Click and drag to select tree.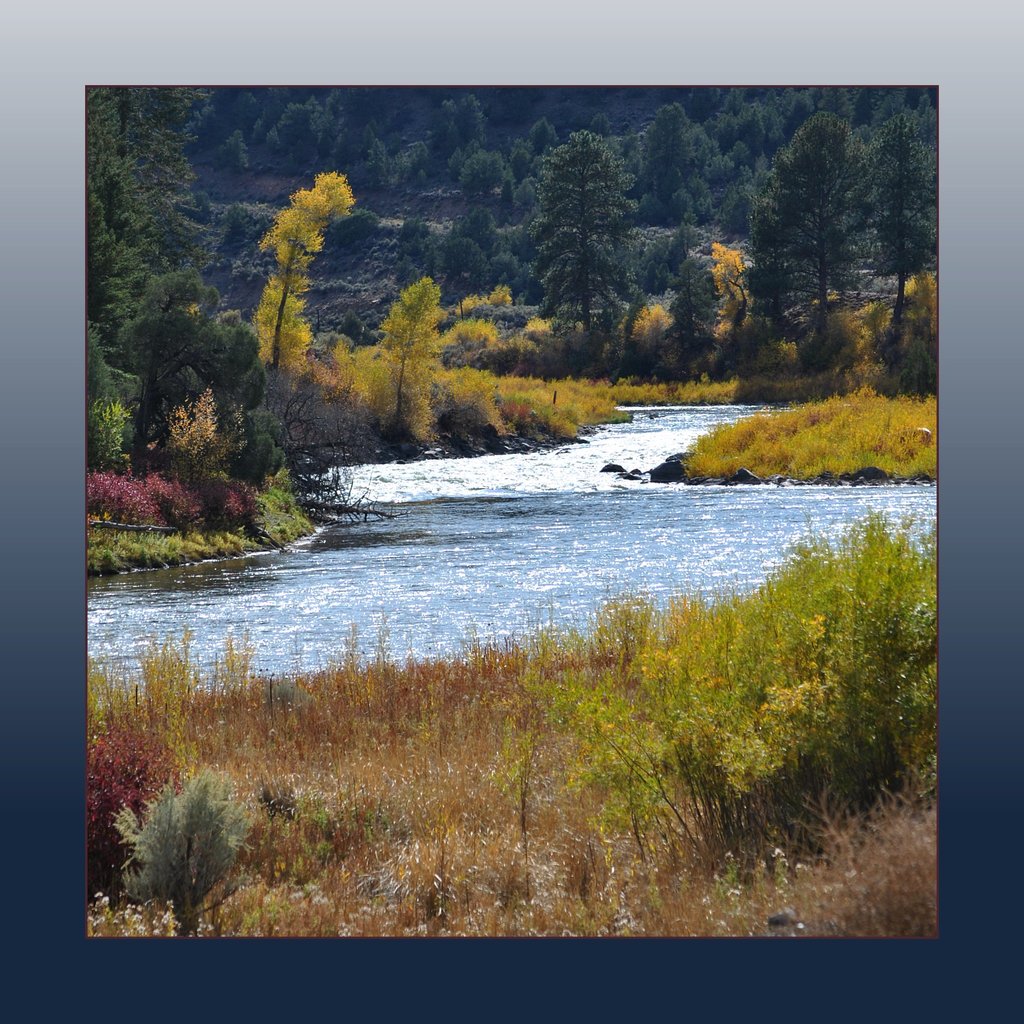
Selection: 530, 129, 642, 337.
